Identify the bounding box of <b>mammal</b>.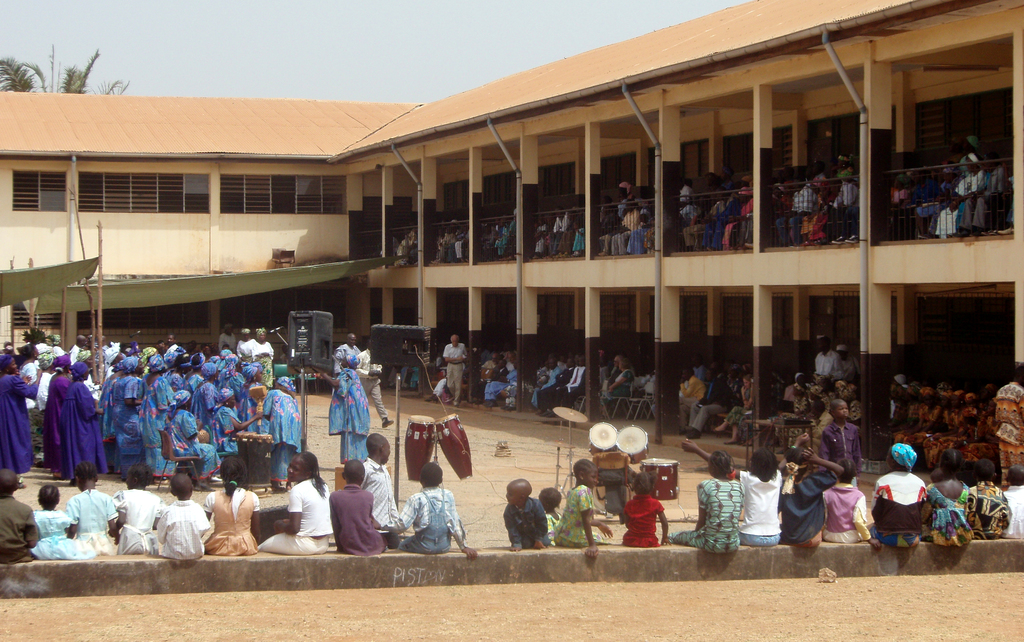
box(0, 467, 34, 566).
